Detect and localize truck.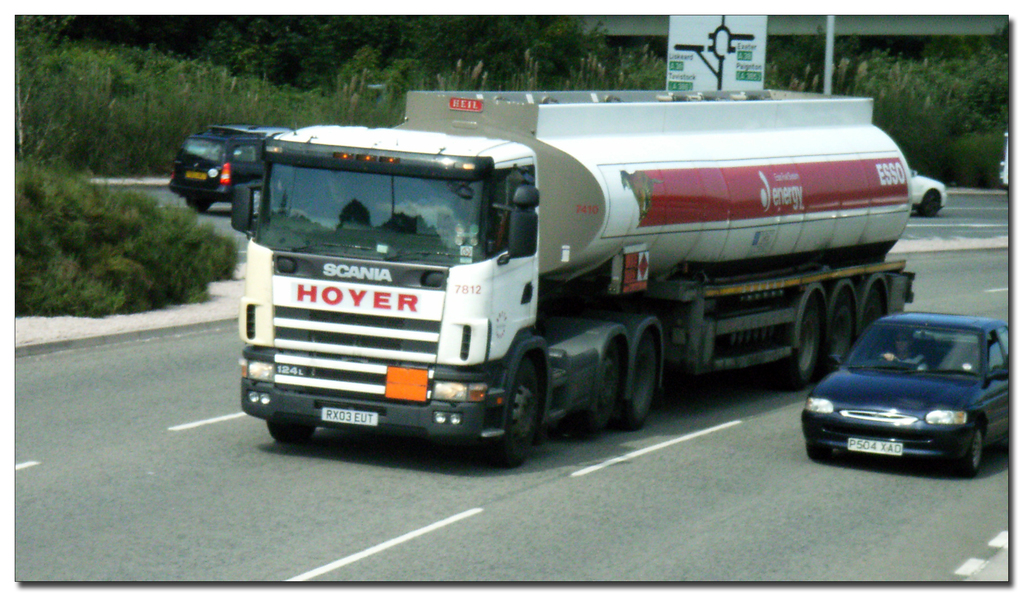
Localized at bbox(168, 104, 911, 454).
